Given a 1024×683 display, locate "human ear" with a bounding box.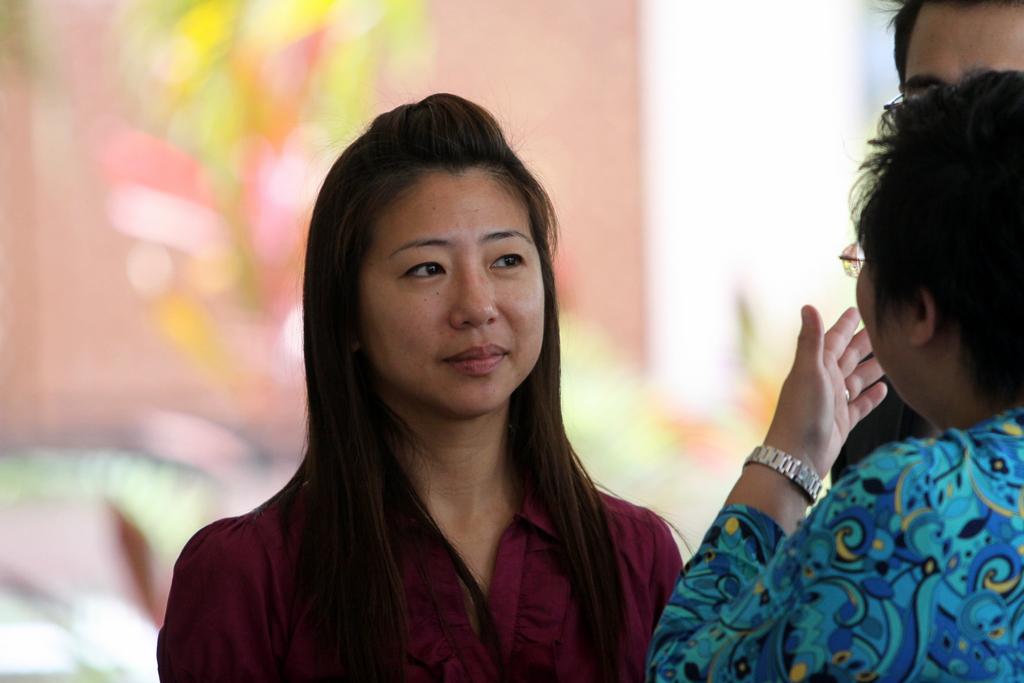
Located: box=[908, 292, 935, 347].
